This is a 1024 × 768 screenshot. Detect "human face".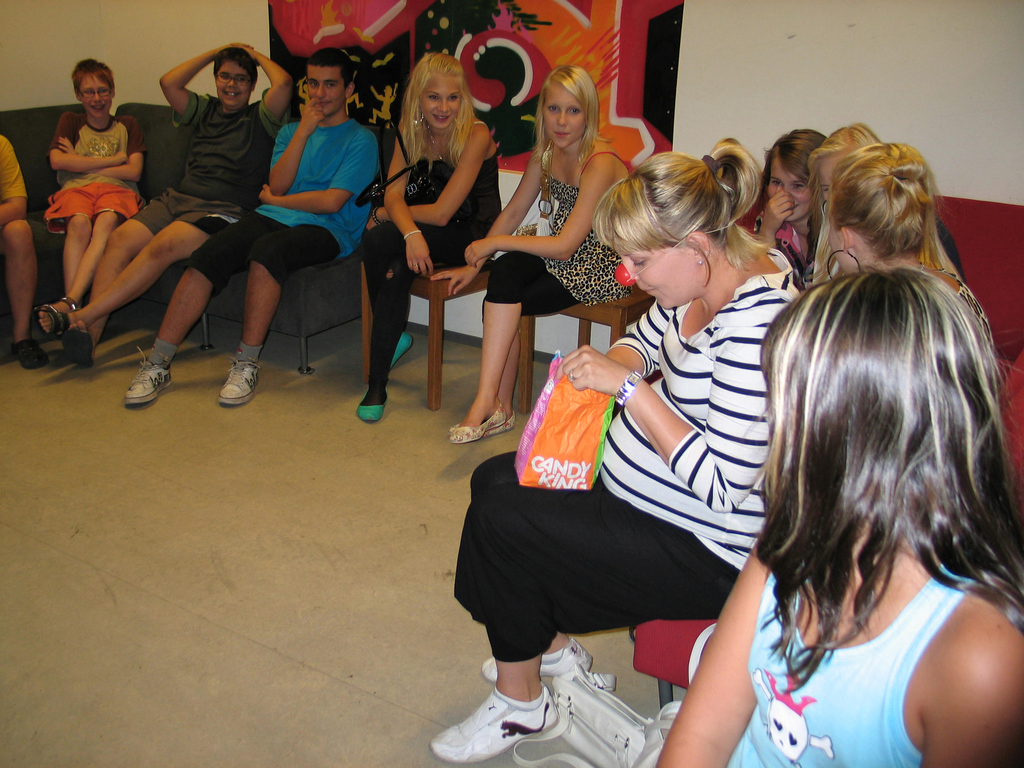
{"x1": 771, "y1": 160, "x2": 813, "y2": 221}.
